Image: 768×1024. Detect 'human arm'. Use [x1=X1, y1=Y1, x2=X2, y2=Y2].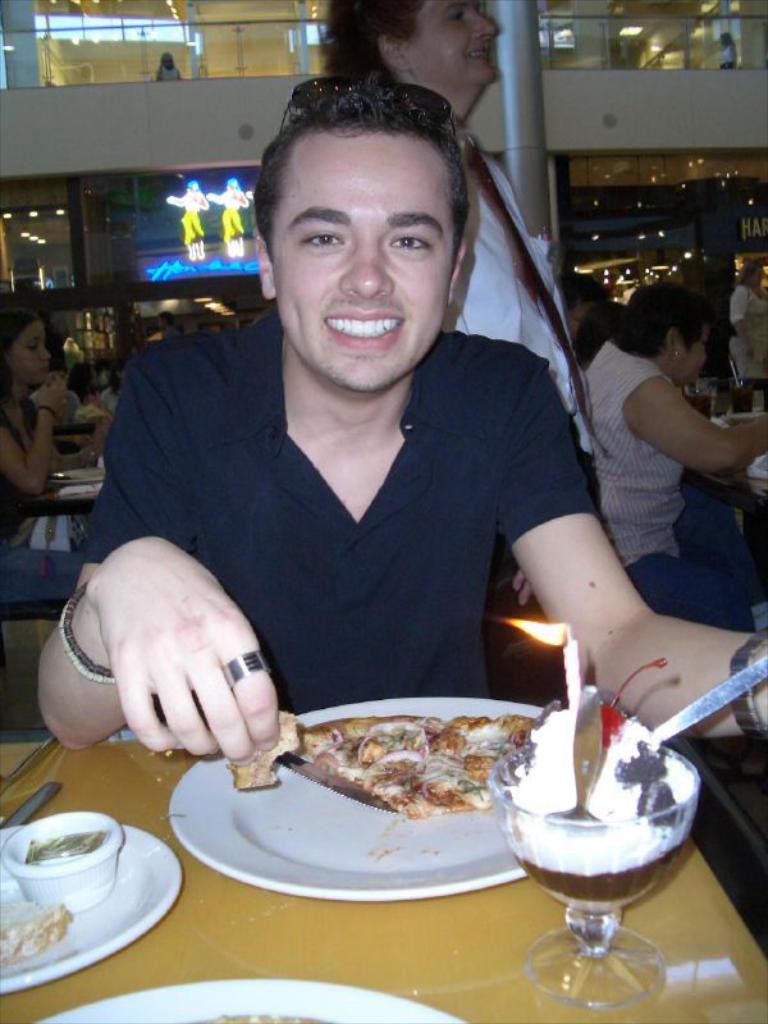
[x1=498, y1=367, x2=767, y2=736].
